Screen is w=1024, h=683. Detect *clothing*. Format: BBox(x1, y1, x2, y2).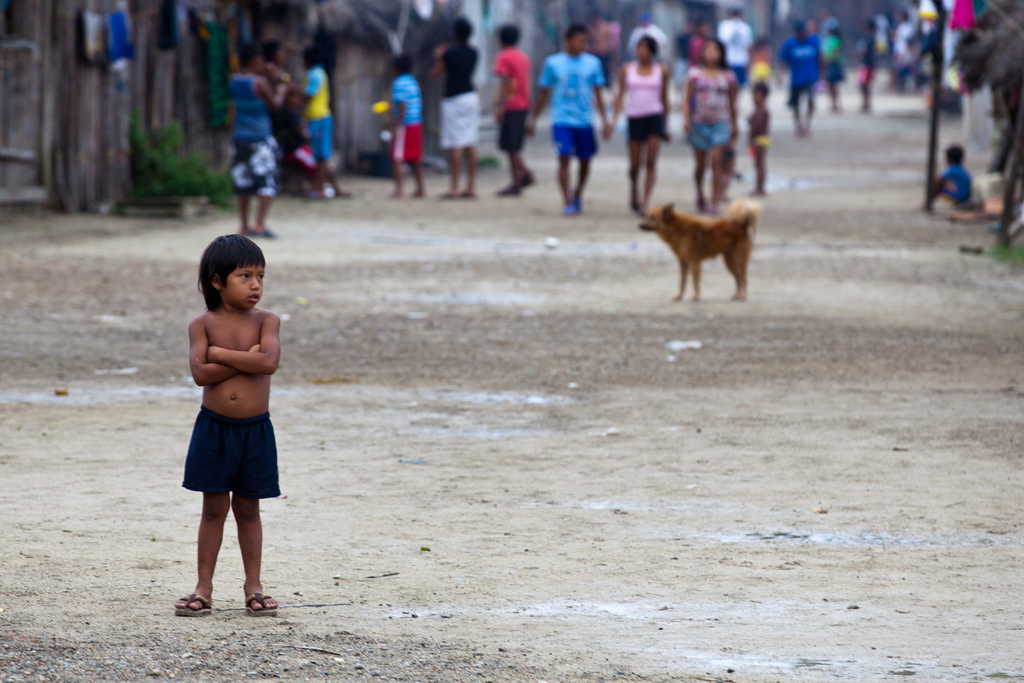
BBox(858, 29, 879, 88).
